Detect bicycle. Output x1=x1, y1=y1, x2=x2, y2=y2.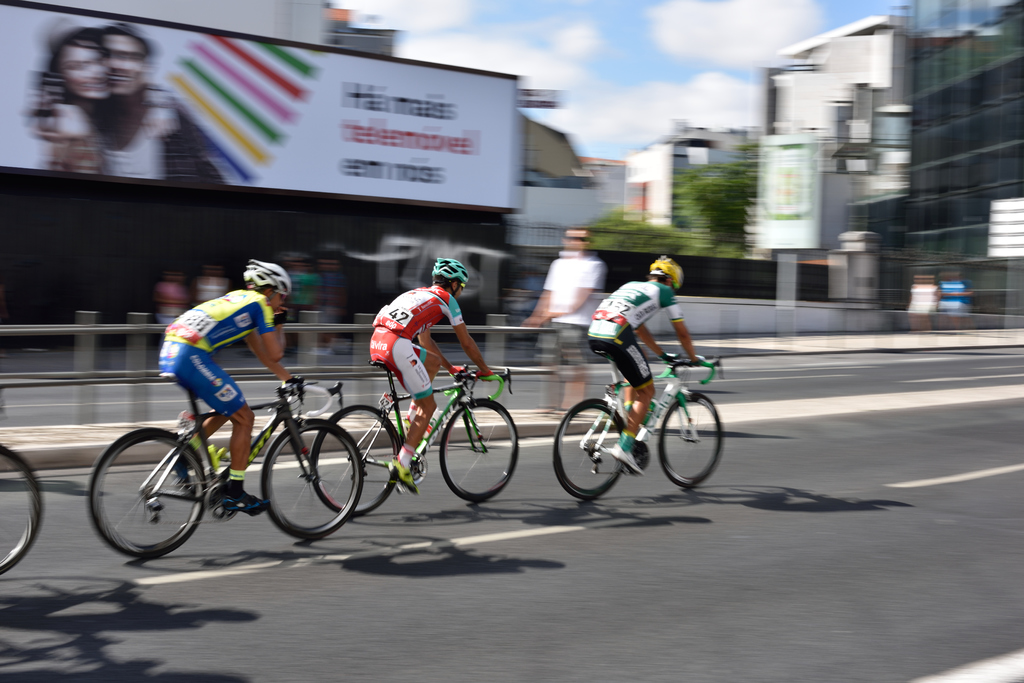
x1=83, y1=370, x2=364, y2=566.
